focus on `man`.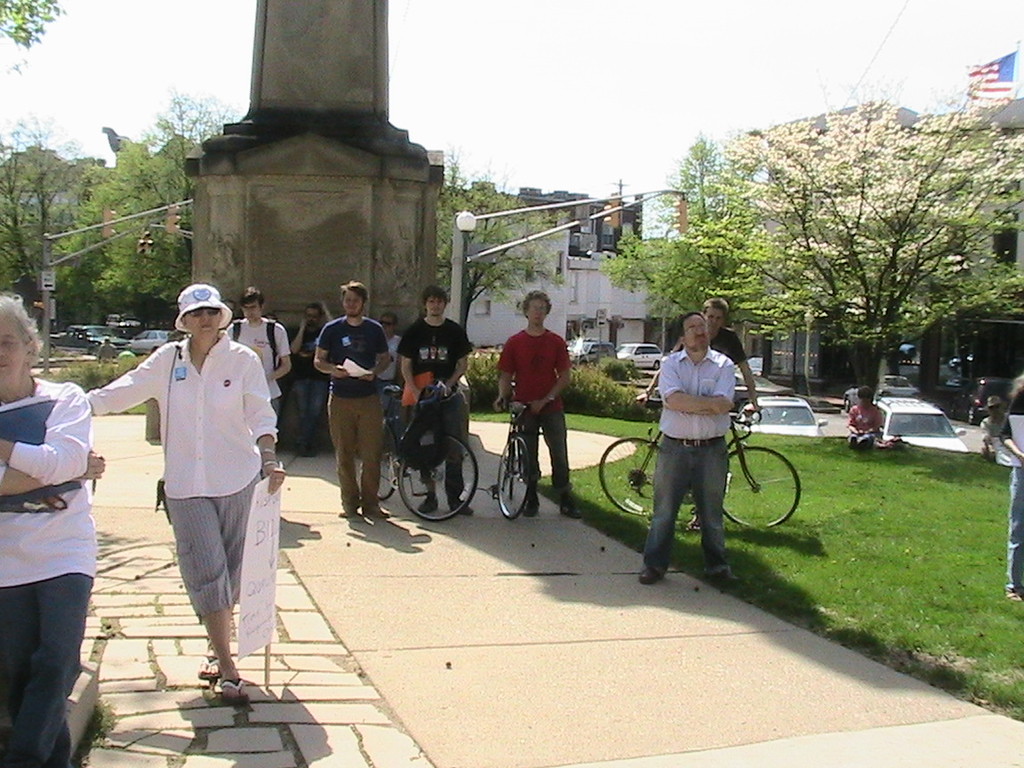
Focused at locate(973, 396, 1003, 460).
